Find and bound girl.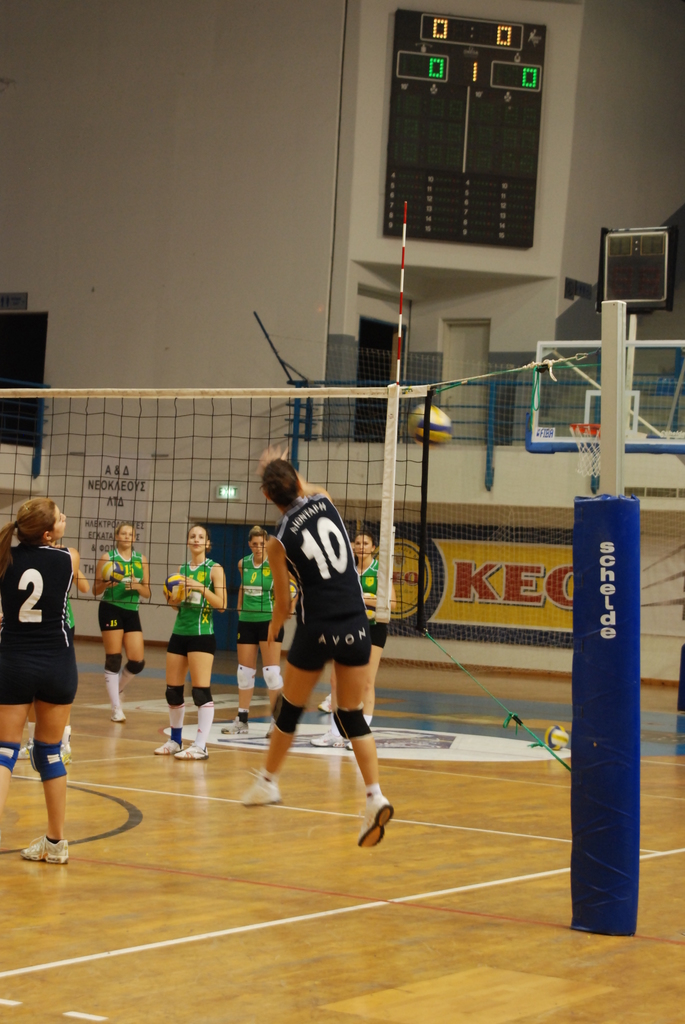
Bound: (233,443,400,853).
